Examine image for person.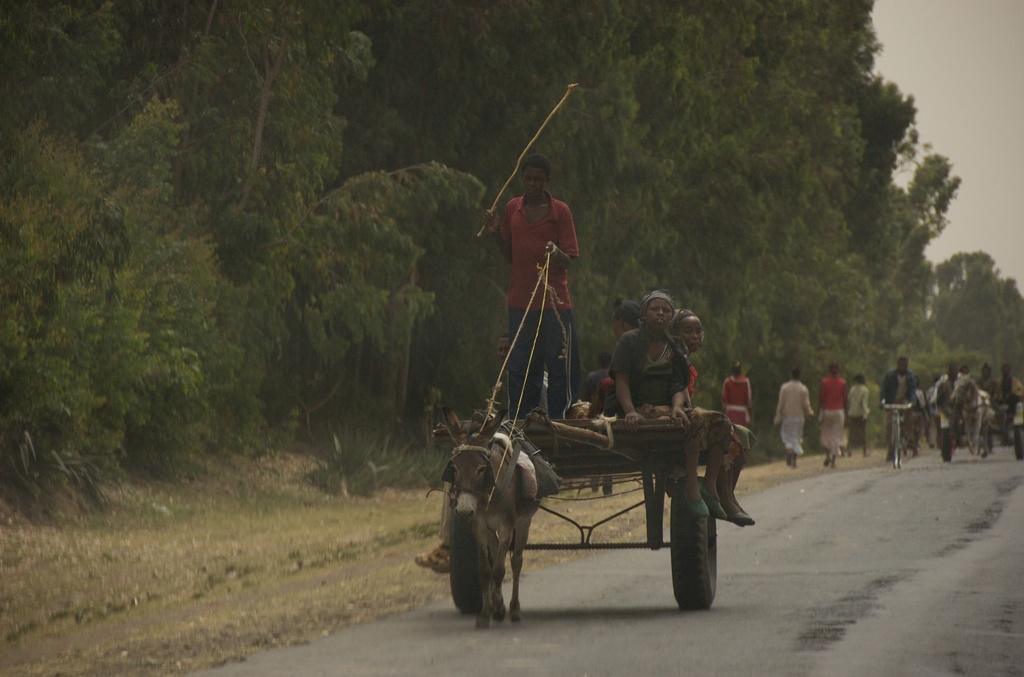
Examination result: (685, 322, 764, 523).
